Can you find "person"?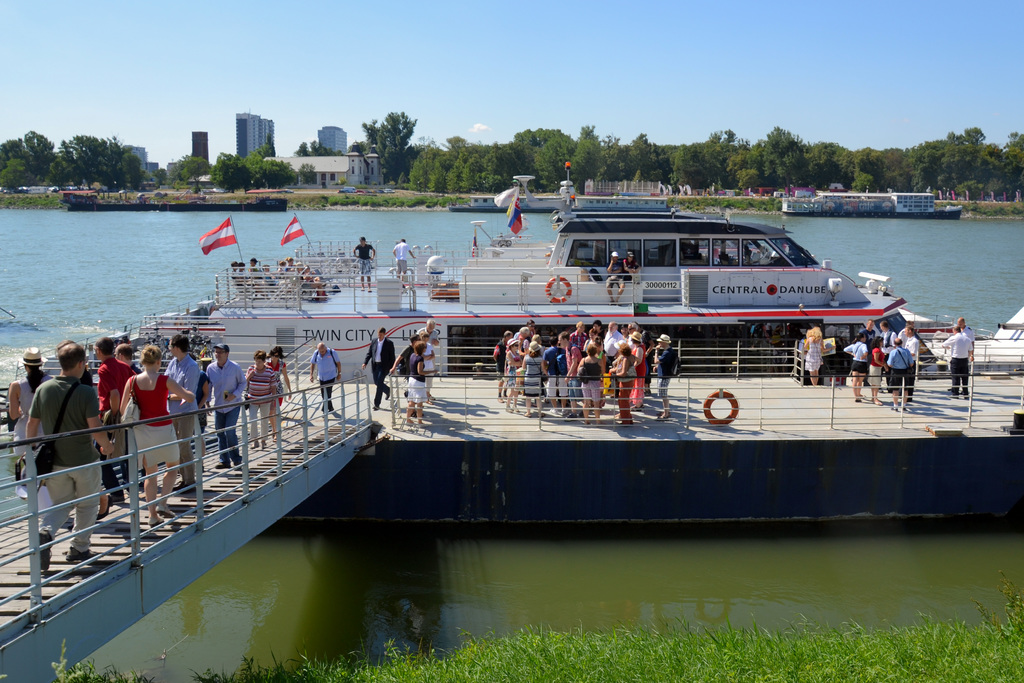
Yes, bounding box: (left=879, top=338, right=916, bottom=412).
